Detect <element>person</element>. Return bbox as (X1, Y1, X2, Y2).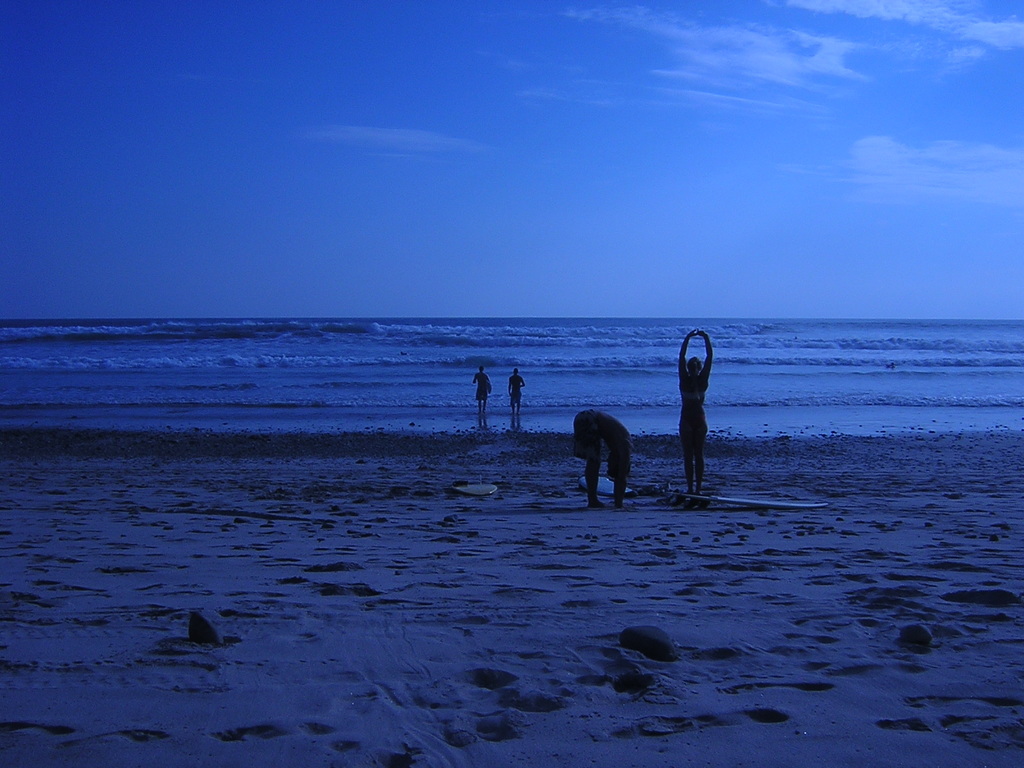
(477, 367, 499, 415).
